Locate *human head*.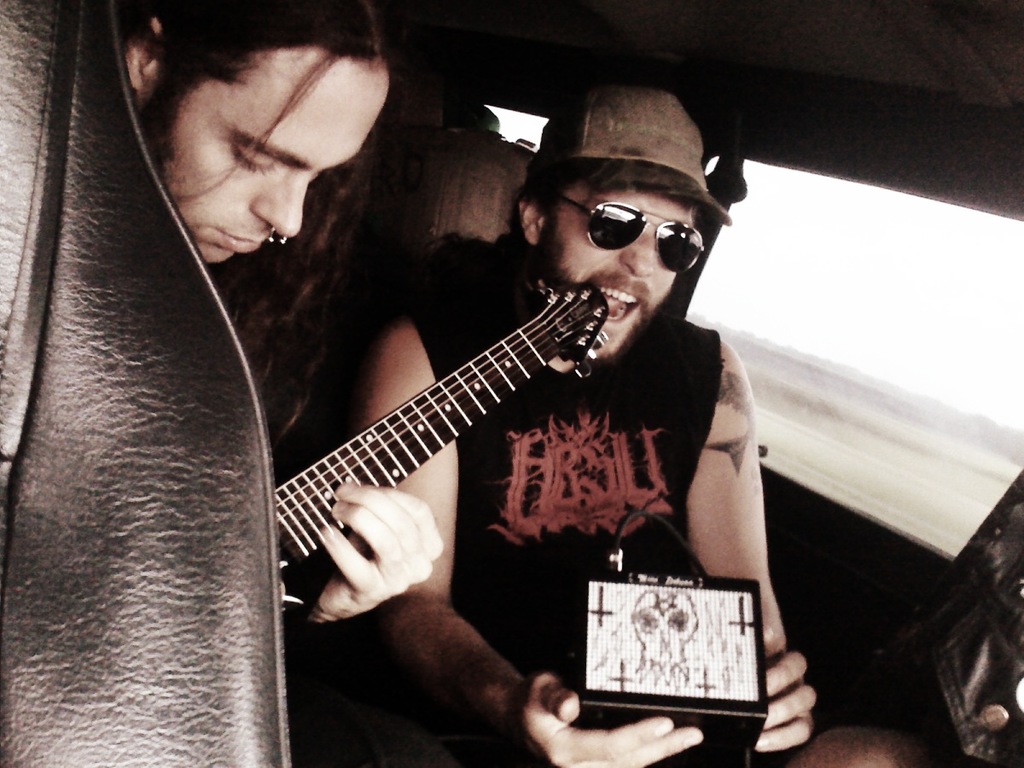
Bounding box: l=131, t=32, r=408, b=294.
